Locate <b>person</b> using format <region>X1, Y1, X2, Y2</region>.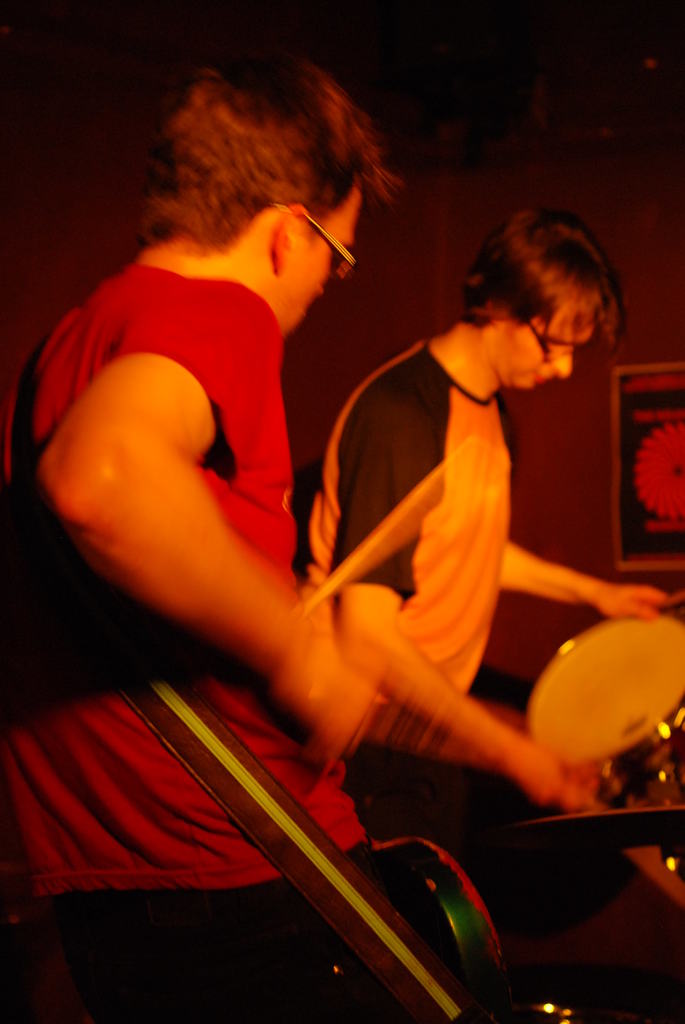
<region>303, 202, 684, 850</region>.
